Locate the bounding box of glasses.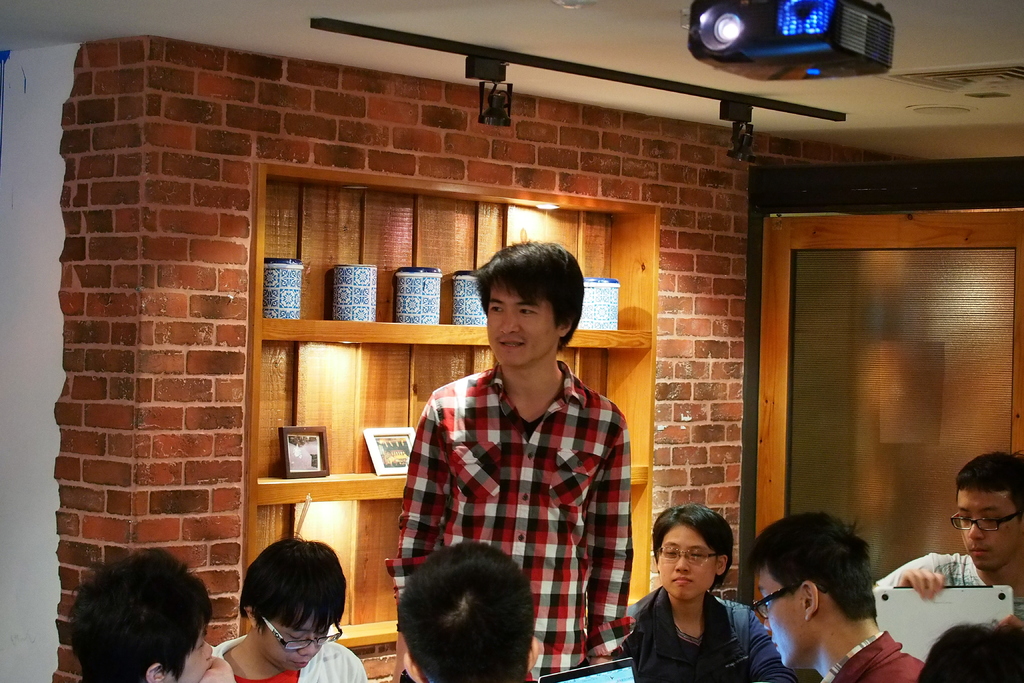
Bounding box: BBox(750, 587, 796, 625).
